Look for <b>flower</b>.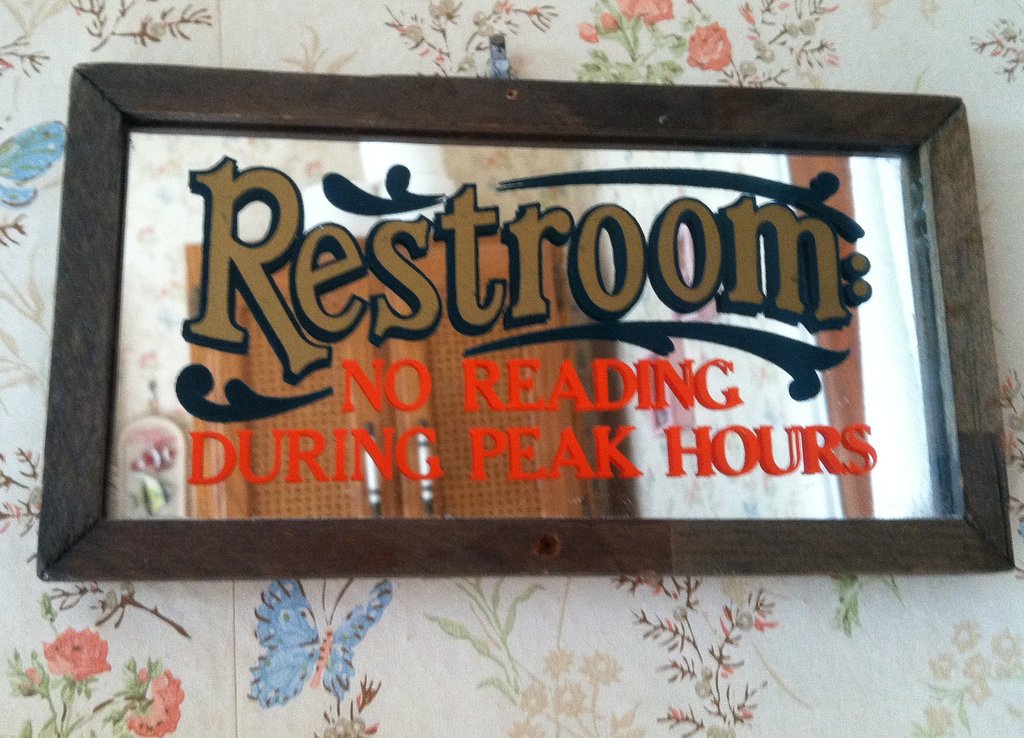
Found: <bbox>600, 13, 620, 28</bbox>.
